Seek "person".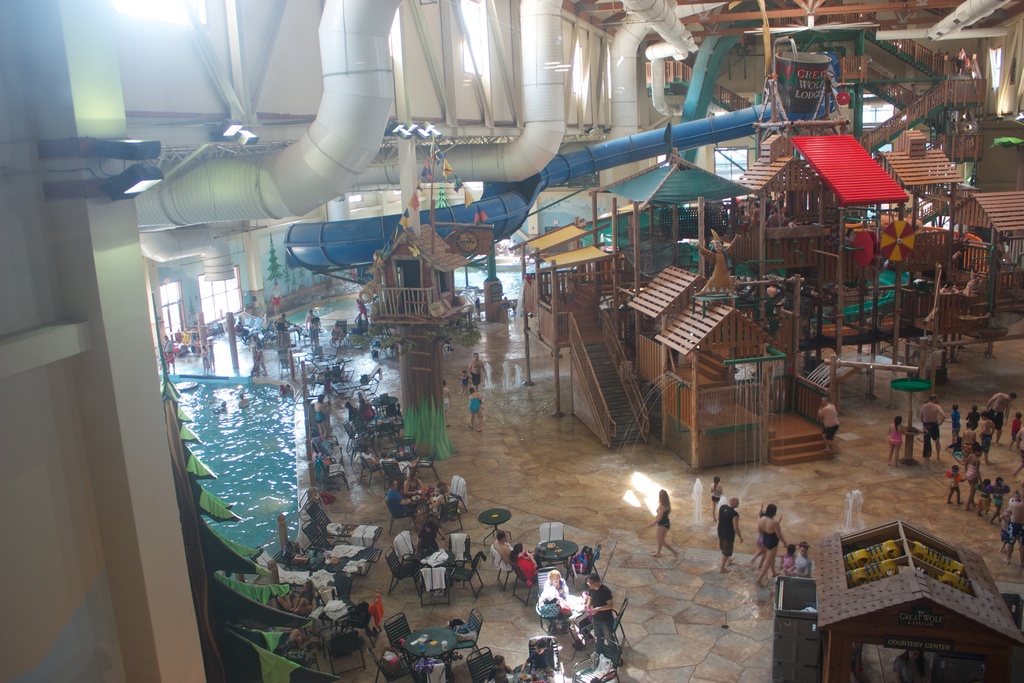
564 277 582 311.
